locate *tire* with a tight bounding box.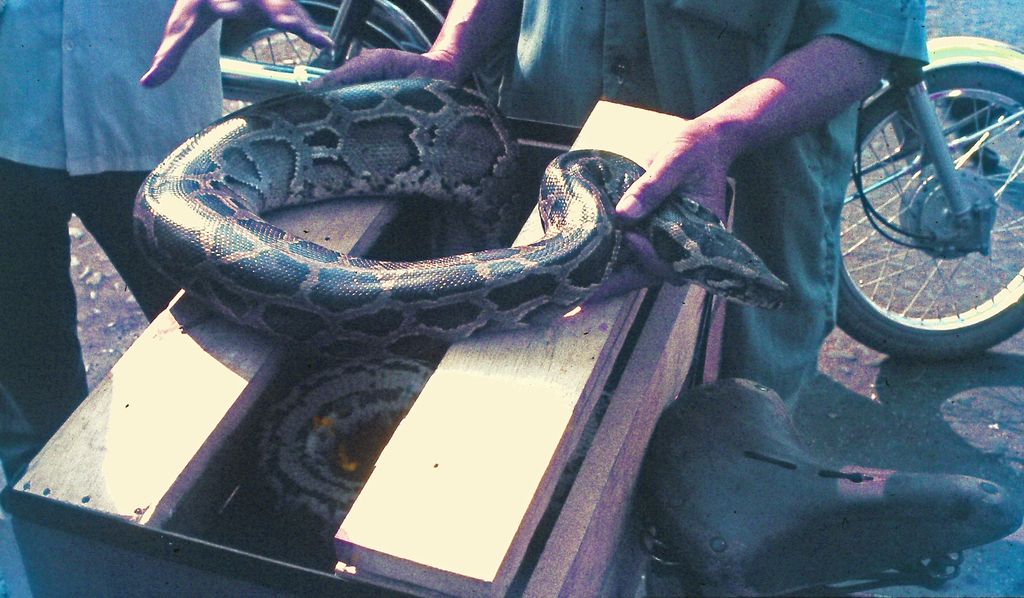
crop(221, 0, 453, 113).
